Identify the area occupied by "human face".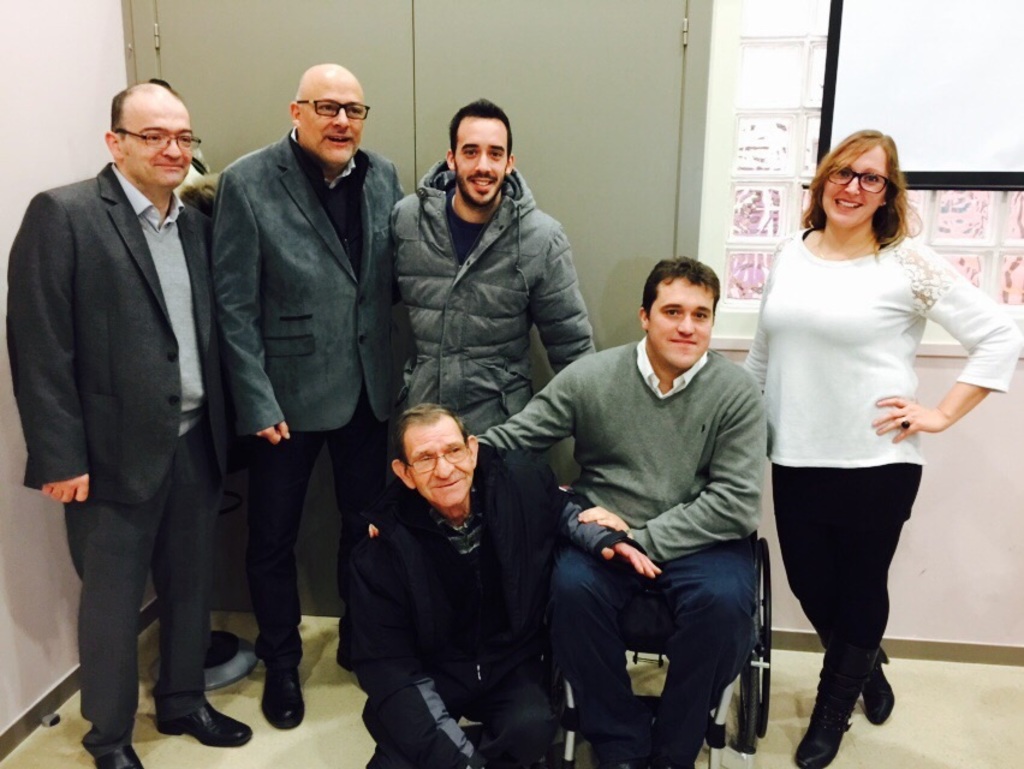
Area: pyautogui.locateOnScreen(296, 84, 363, 163).
